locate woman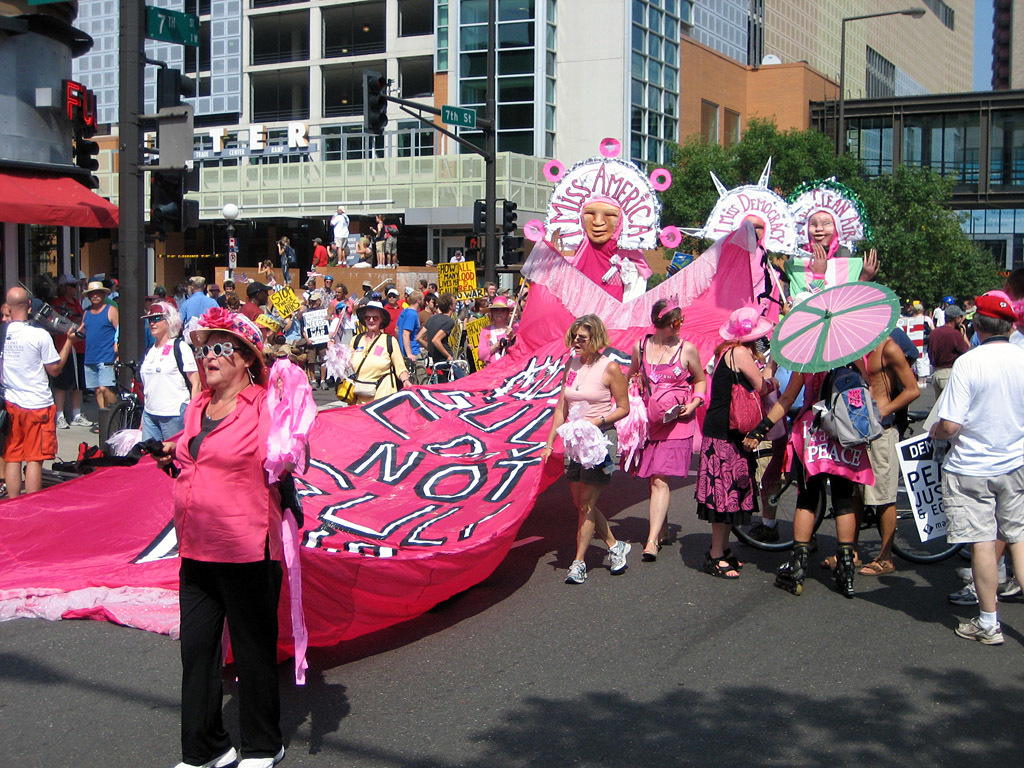
bbox=(147, 283, 297, 749)
